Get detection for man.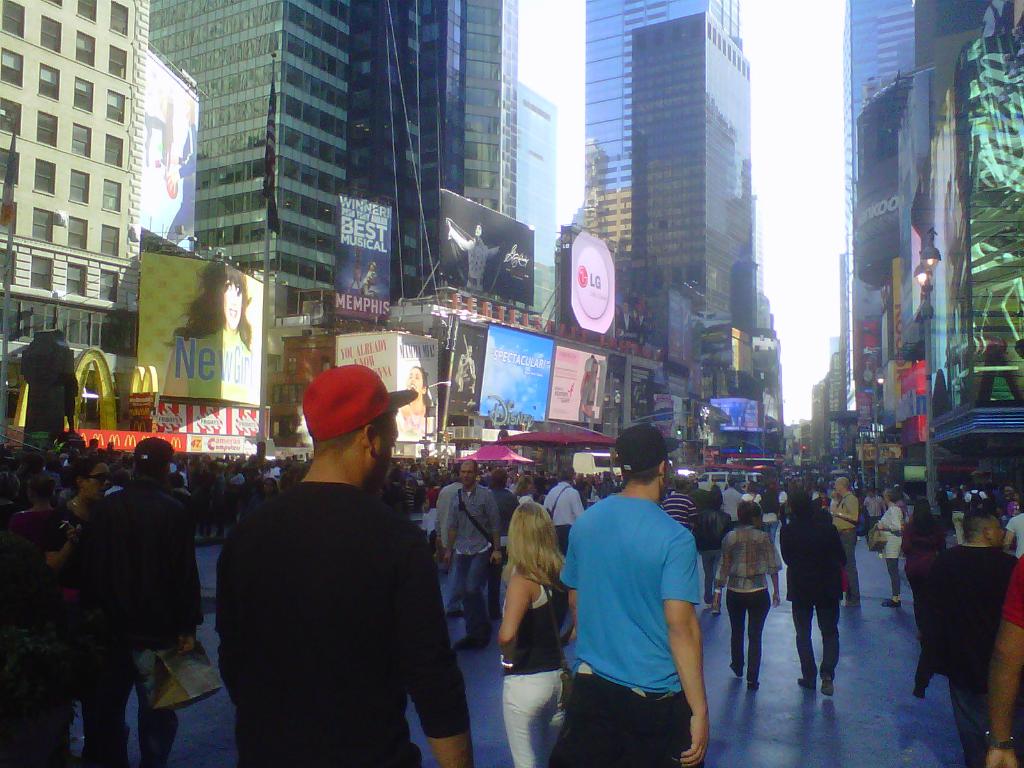
Detection: (721,478,749,529).
